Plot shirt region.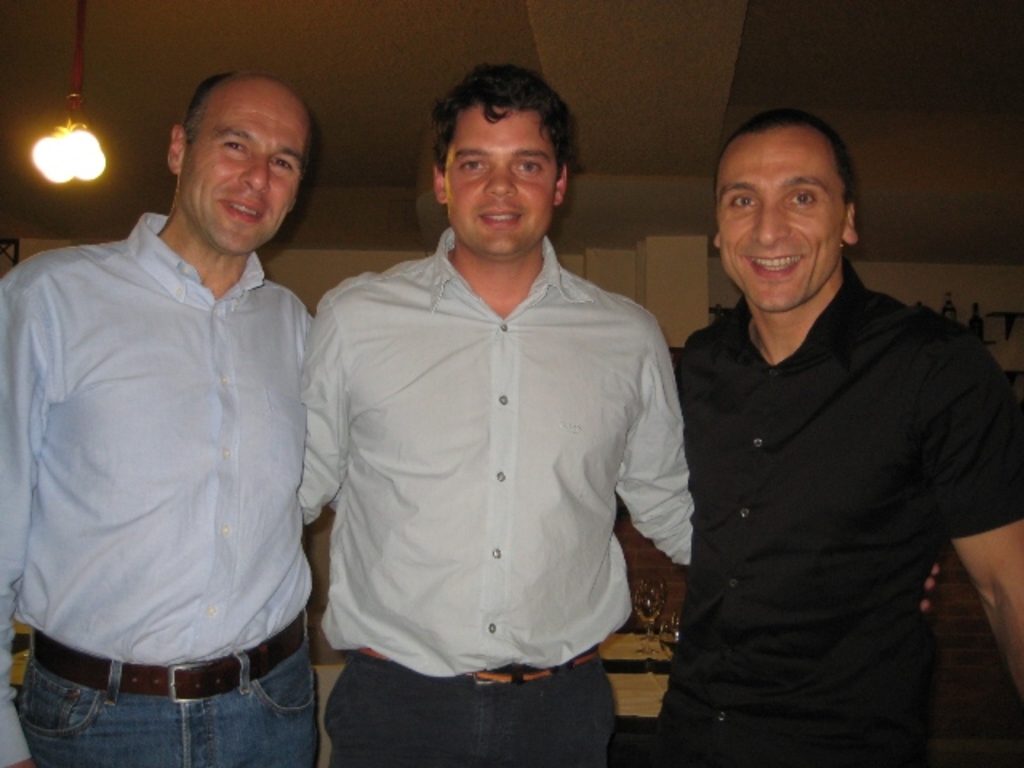
Plotted at l=298, t=226, r=694, b=680.
